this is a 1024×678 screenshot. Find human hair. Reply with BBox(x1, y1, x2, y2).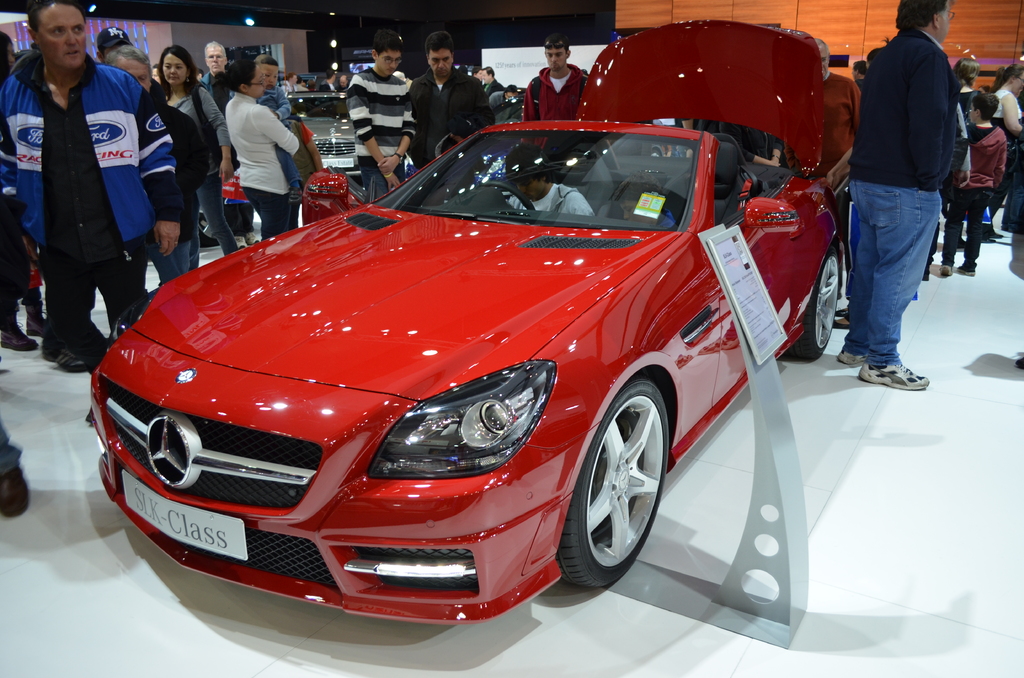
BBox(955, 56, 980, 86).
